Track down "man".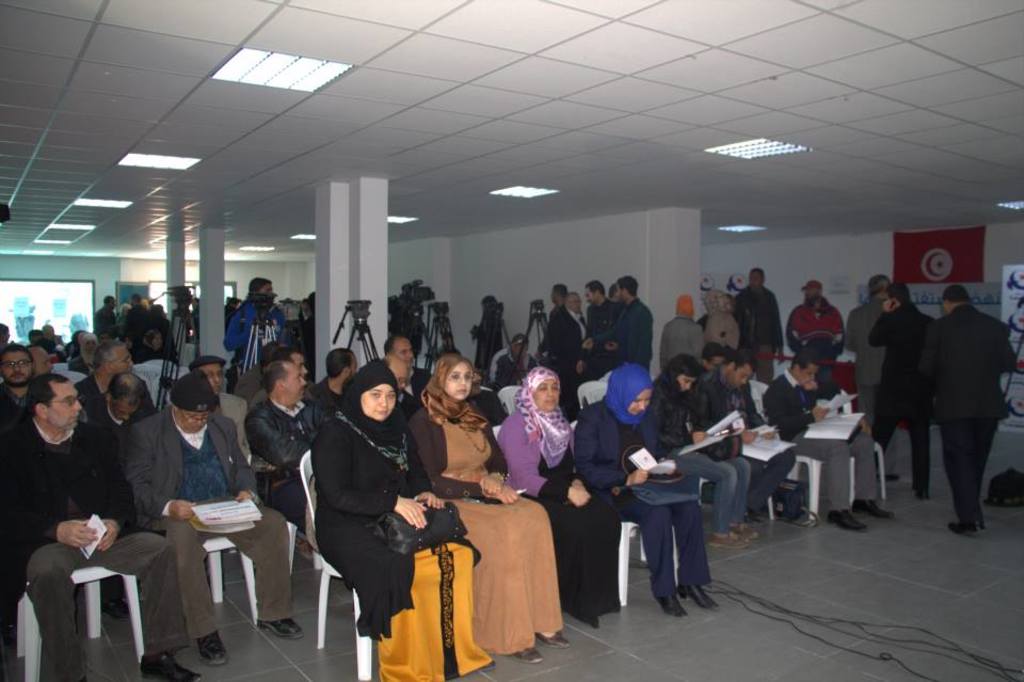
Tracked to bbox(86, 371, 153, 441).
